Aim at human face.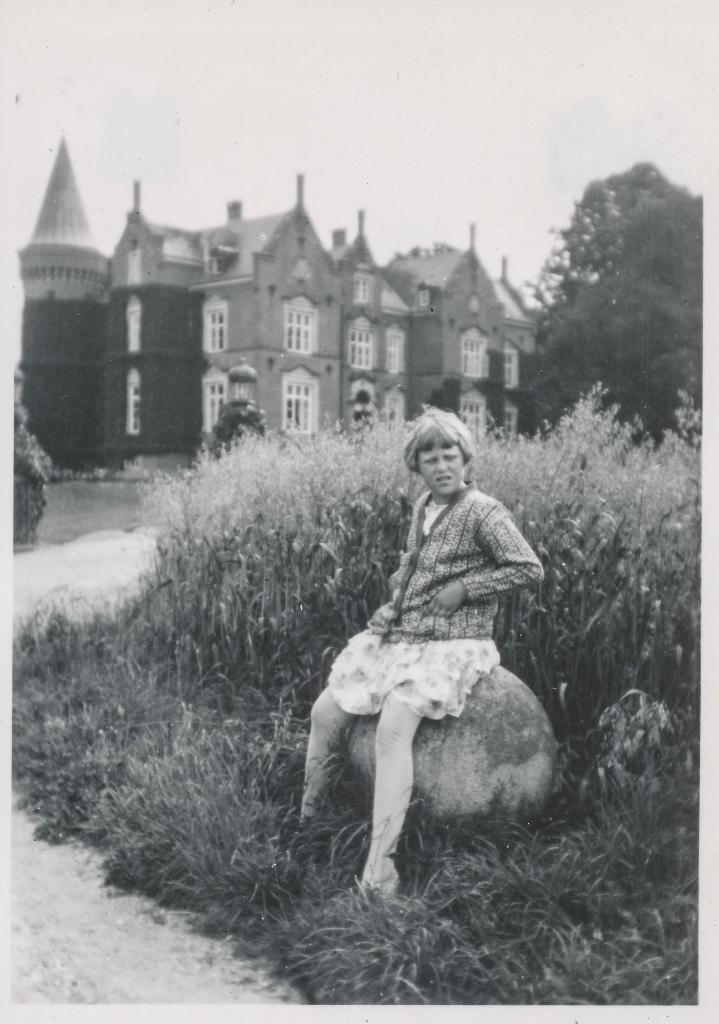
Aimed at bbox=[424, 451, 463, 496].
